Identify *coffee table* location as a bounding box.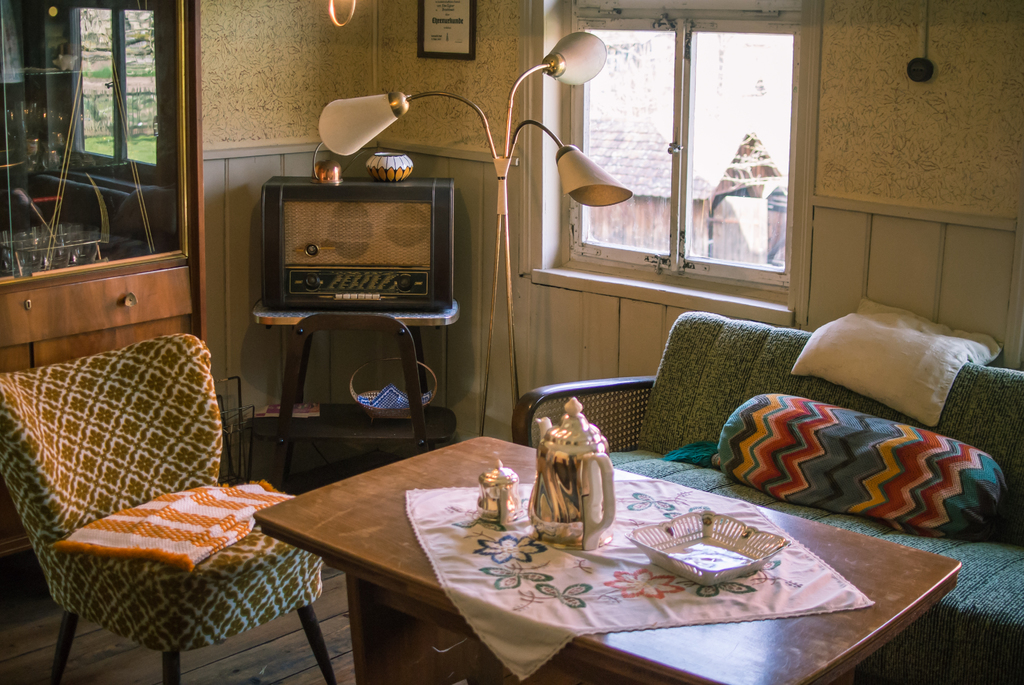
261/450/943/684.
